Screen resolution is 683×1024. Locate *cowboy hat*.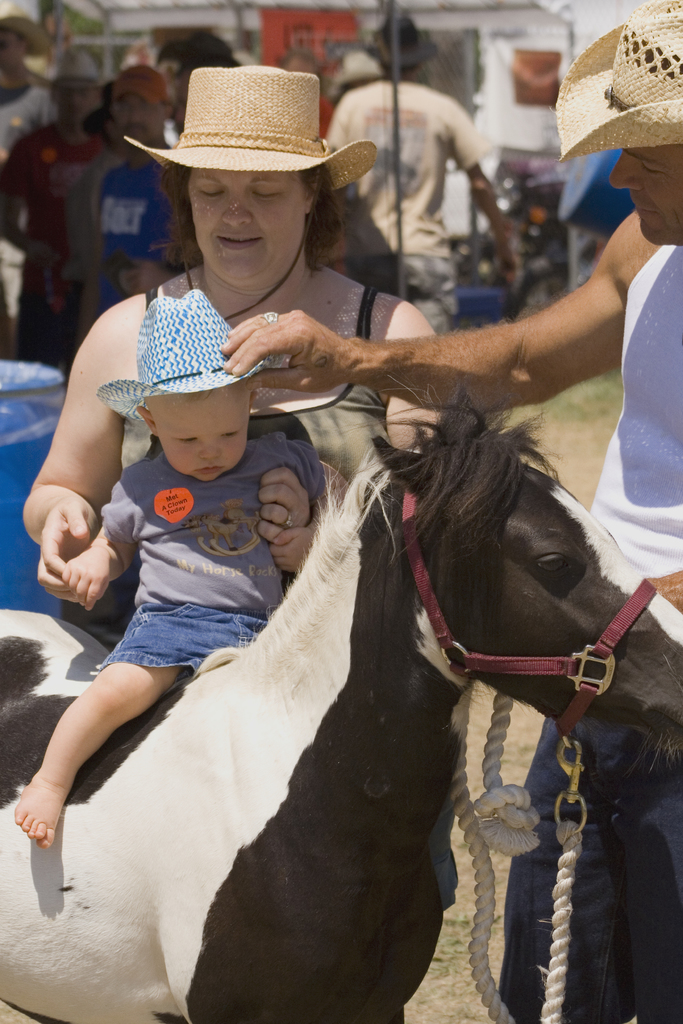
(x1=120, y1=61, x2=386, y2=192).
